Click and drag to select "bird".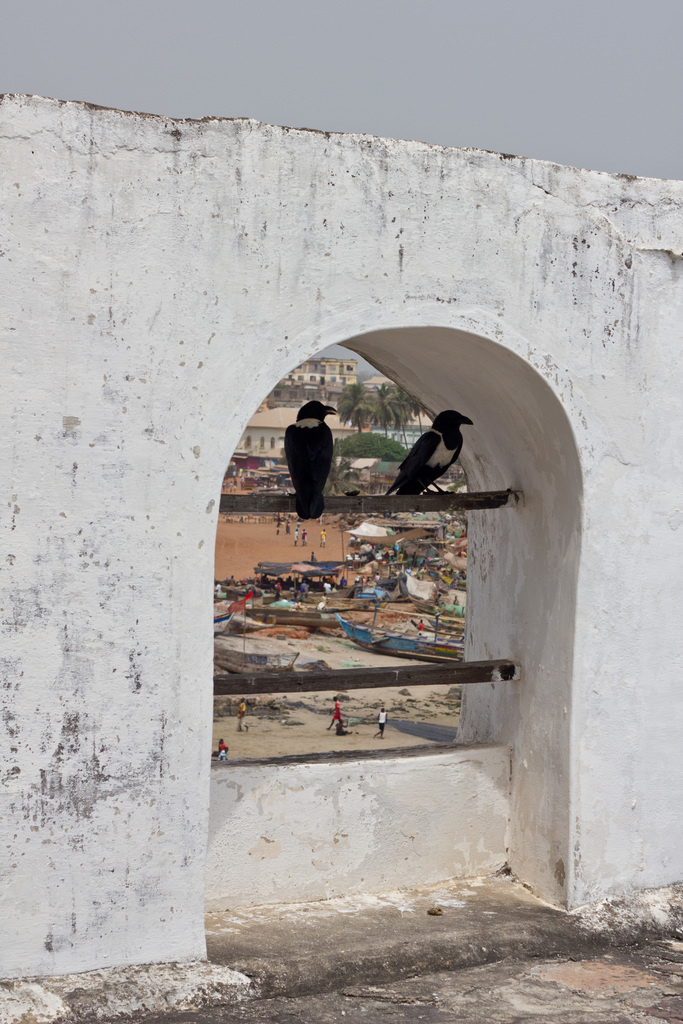
Selection: [279, 398, 339, 531].
